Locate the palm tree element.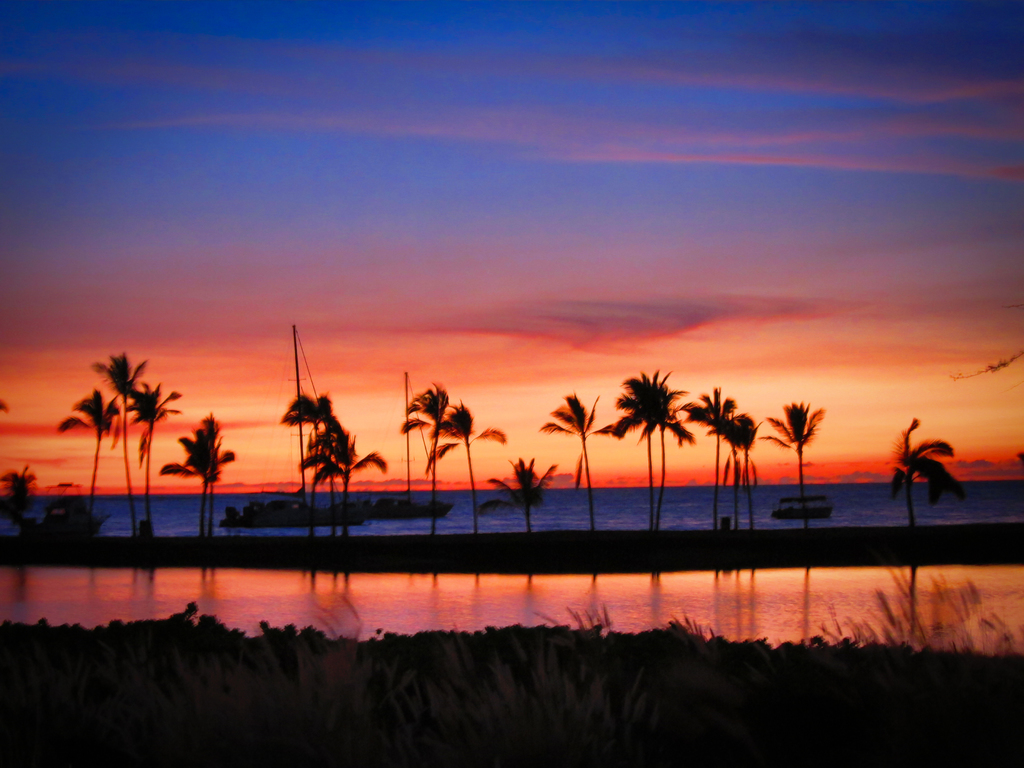
Element bbox: (888,425,963,573).
